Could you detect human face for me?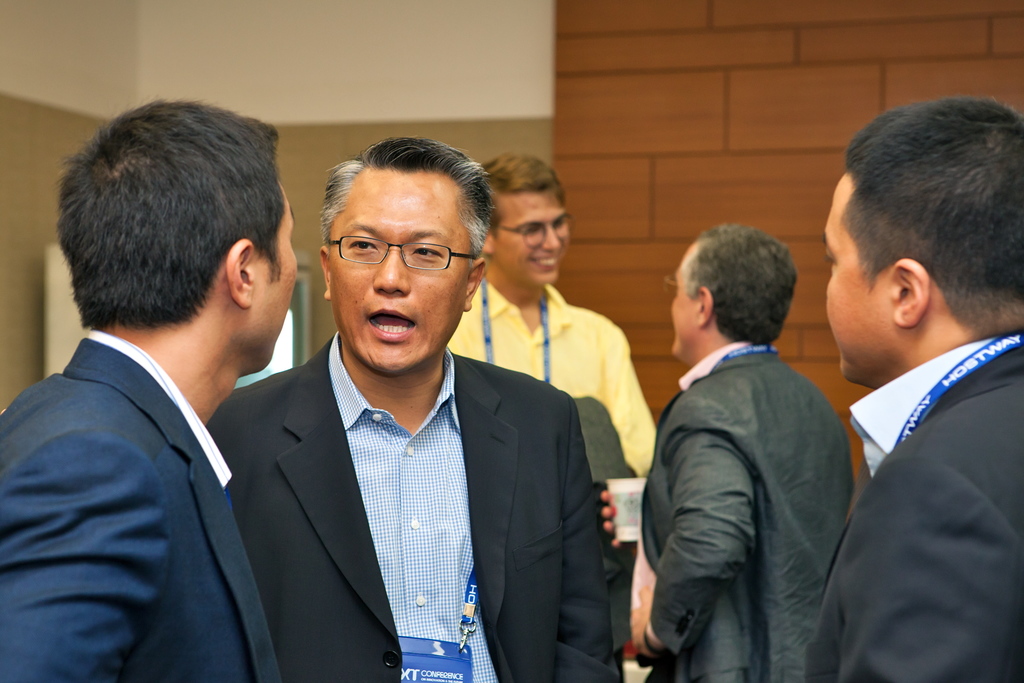
Detection result: [left=250, top=186, right=299, bottom=366].
